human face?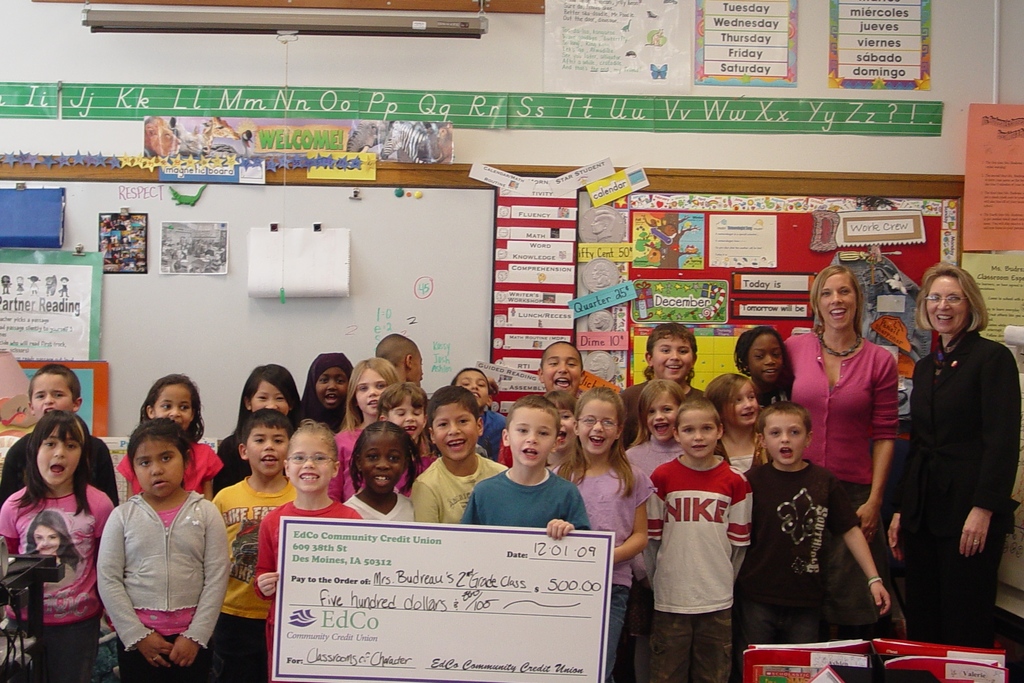
{"x1": 645, "y1": 393, "x2": 681, "y2": 445}
